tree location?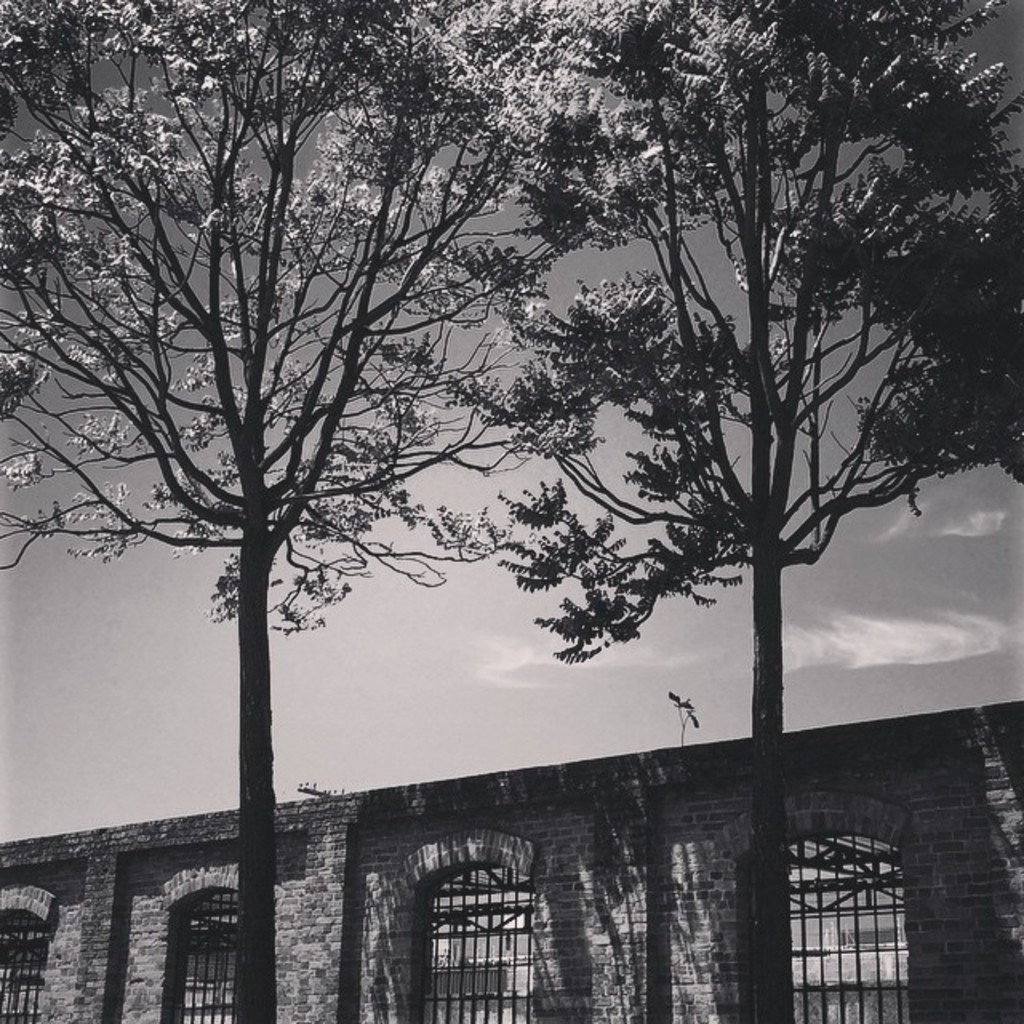
587:0:1022:1022
